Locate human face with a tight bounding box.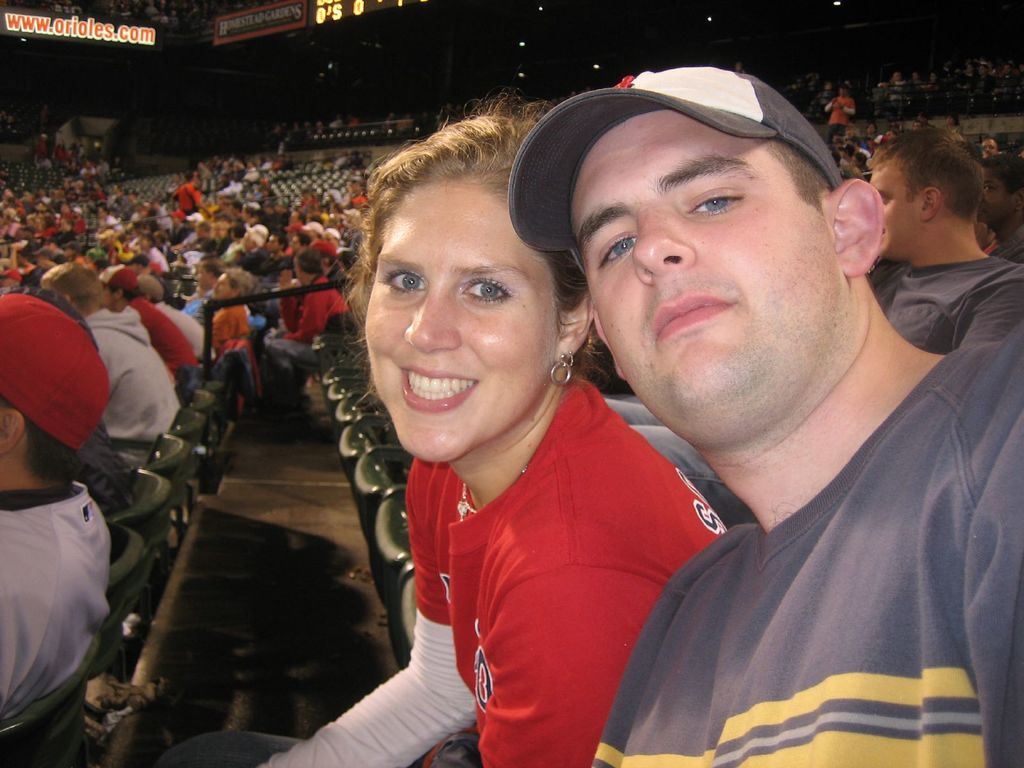
BBox(364, 178, 559, 461).
